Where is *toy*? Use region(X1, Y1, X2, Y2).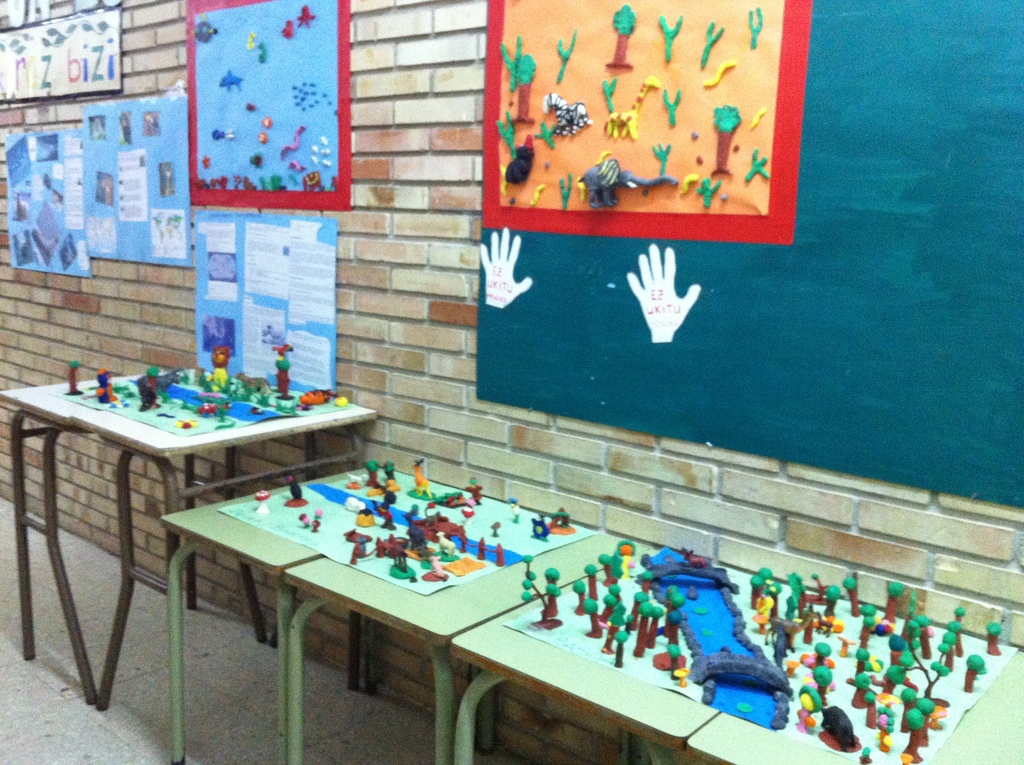
region(385, 461, 399, 485).
